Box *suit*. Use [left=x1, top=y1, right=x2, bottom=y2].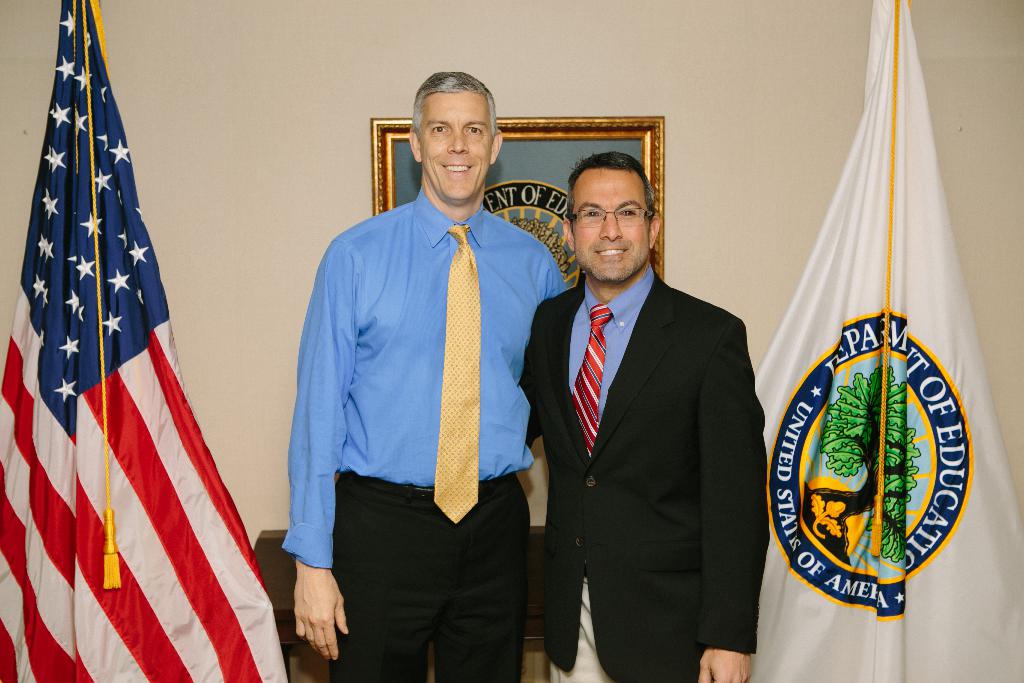
[left=524, top=270, right=772, bottom=682].
